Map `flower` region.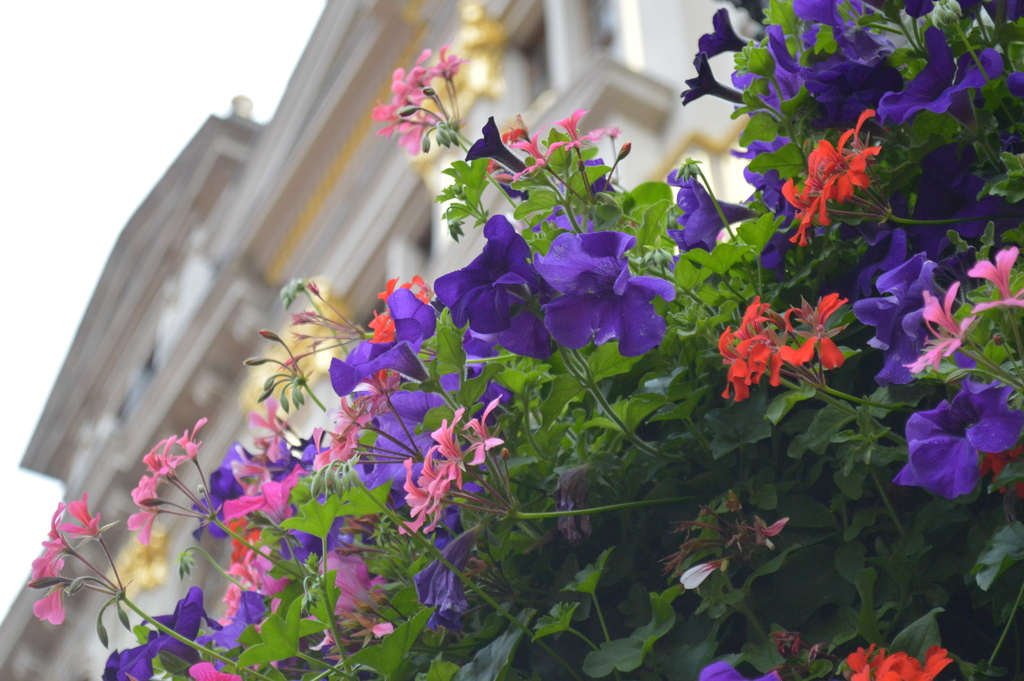
Mapped to [900,378,1023,497].
